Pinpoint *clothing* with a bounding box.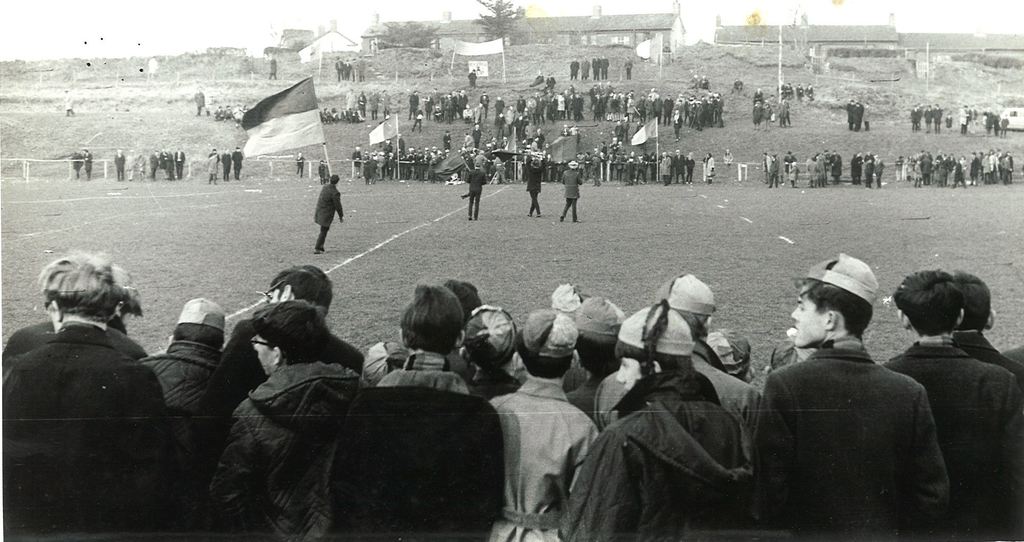
left=931, top=106, right=941, bottom=131.
